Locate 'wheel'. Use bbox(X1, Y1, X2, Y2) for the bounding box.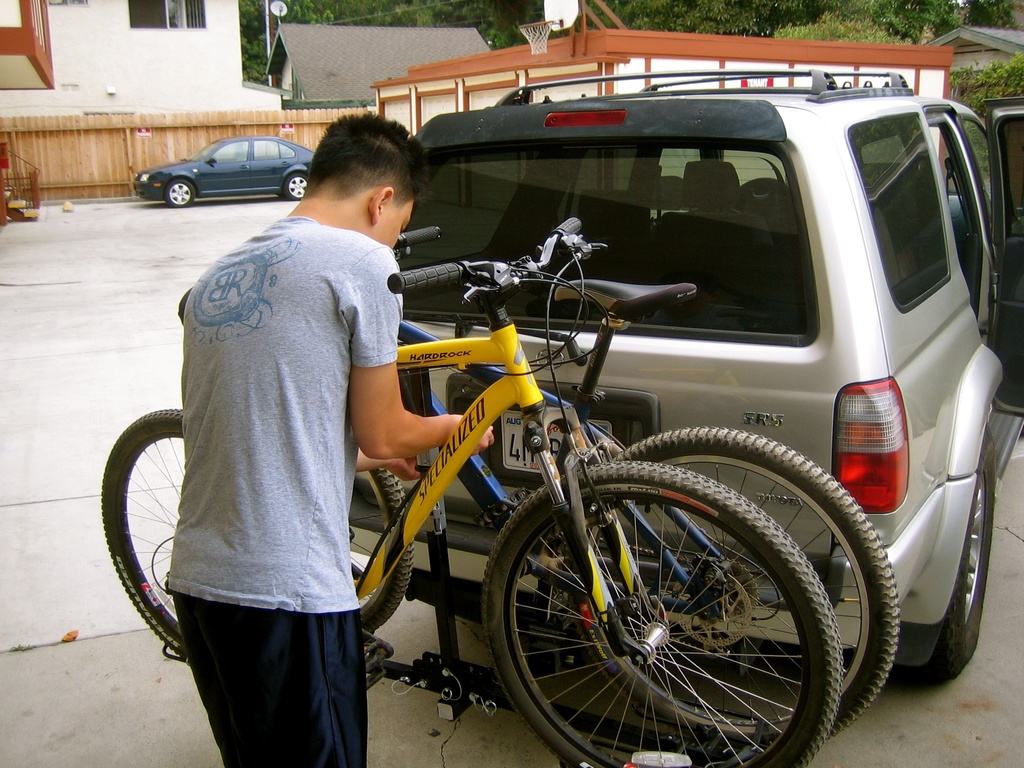
bbox(102, 404, 186, 661).
